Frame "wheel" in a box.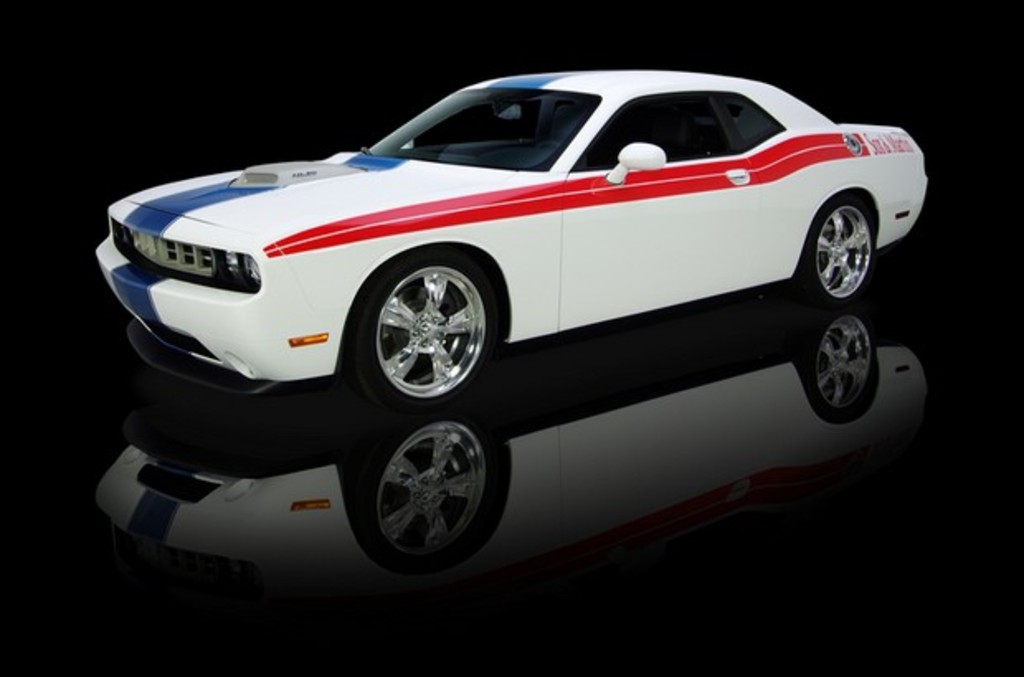
box=[537, 144, 568, 154].
